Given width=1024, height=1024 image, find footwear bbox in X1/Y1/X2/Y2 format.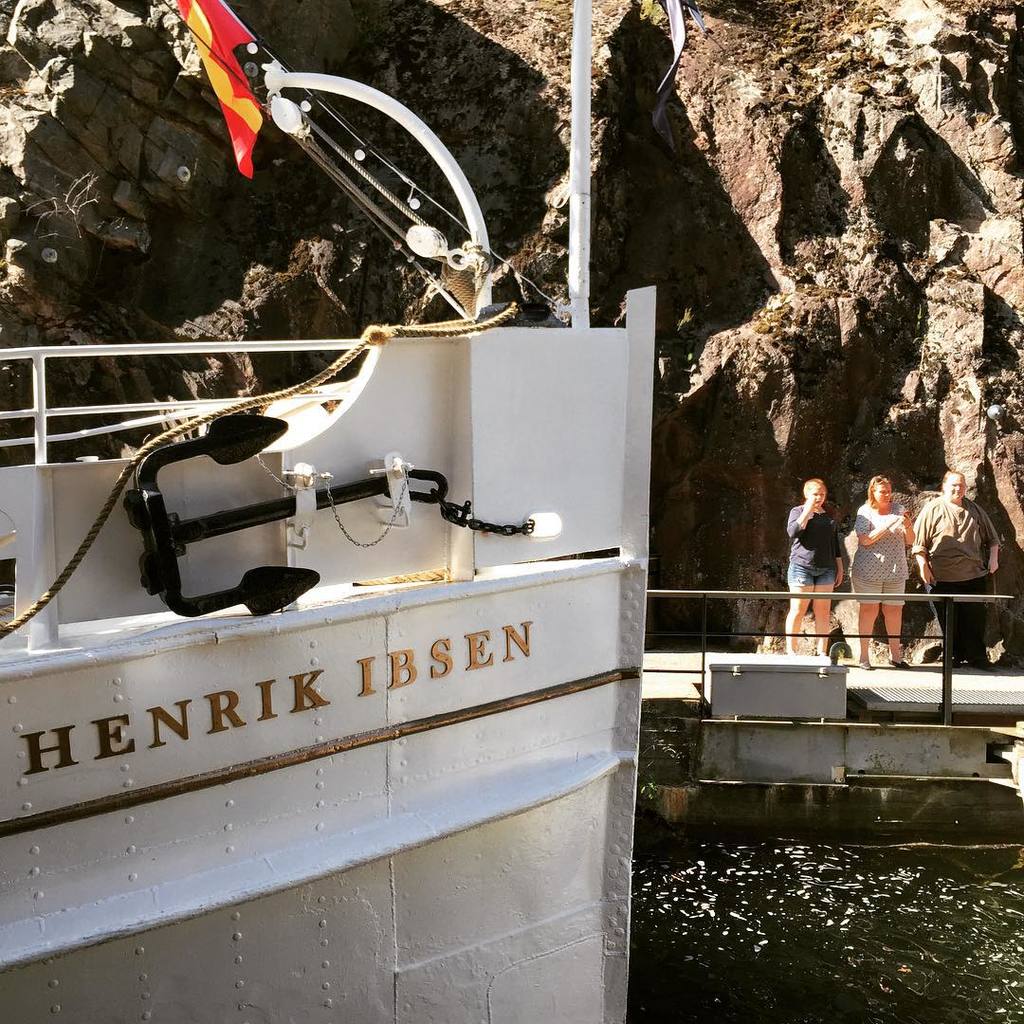
885/657/910/671.
